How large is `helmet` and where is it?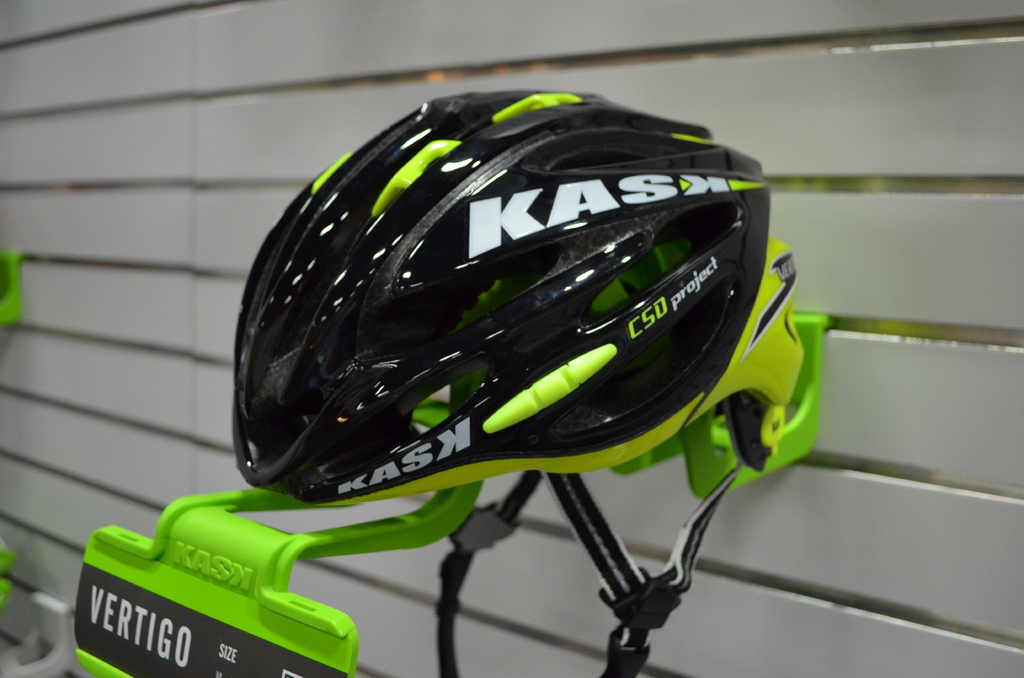
Bounding box: 232:87:806:677.
